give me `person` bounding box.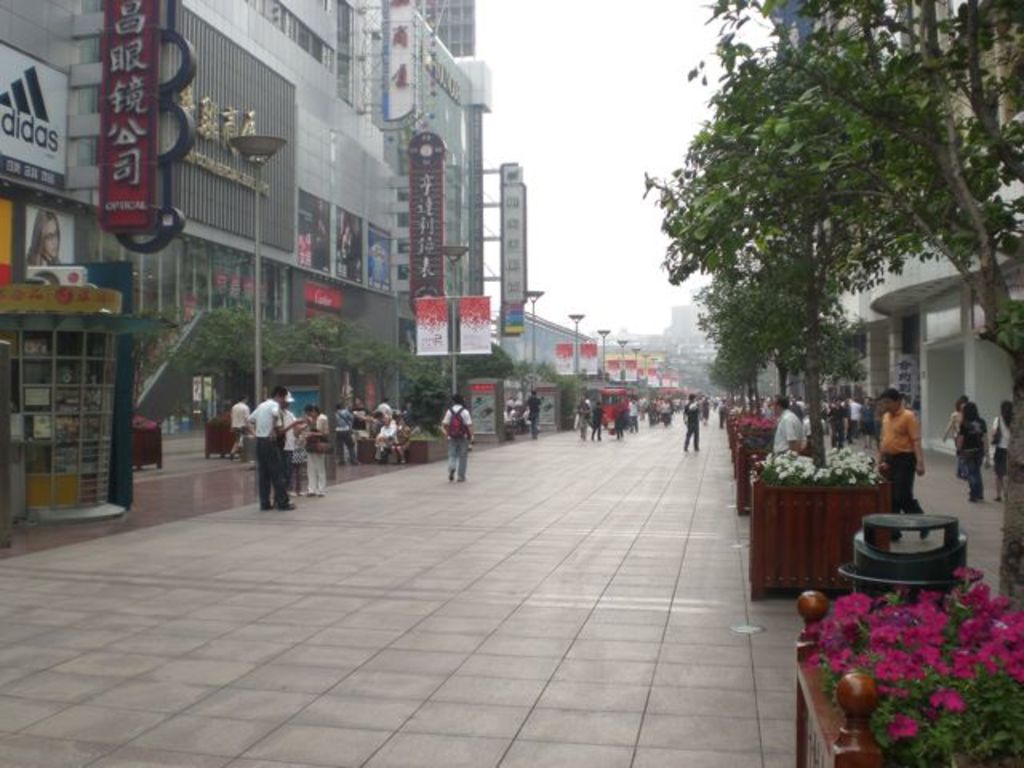
443 387 474 480.
